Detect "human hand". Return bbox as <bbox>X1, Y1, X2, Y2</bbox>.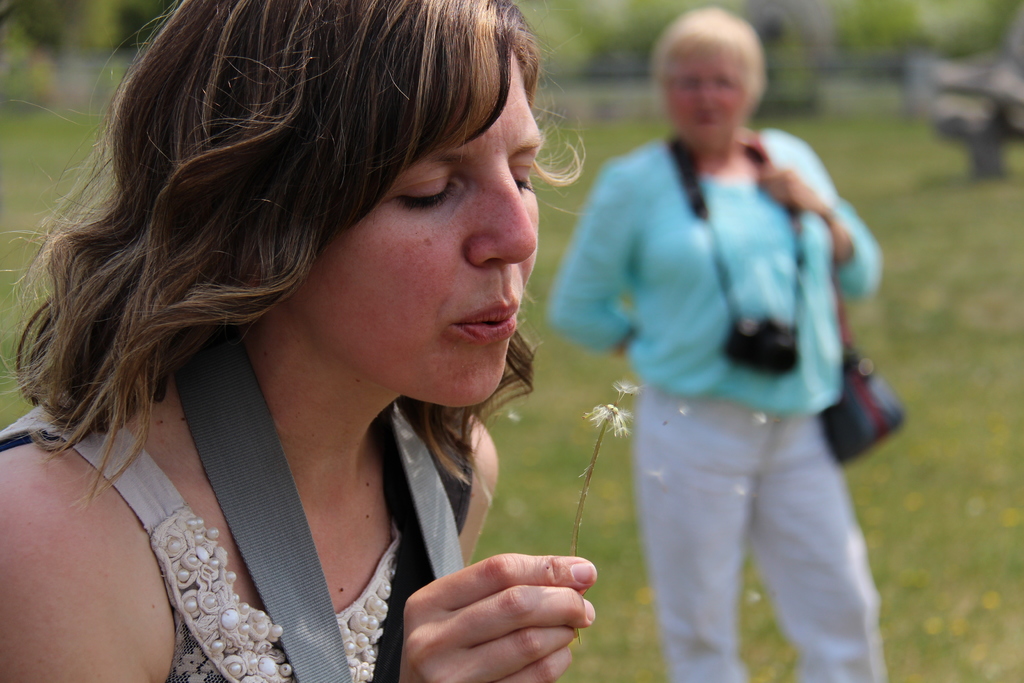
<bbox>760, 169, 819, 212</bbox>.
